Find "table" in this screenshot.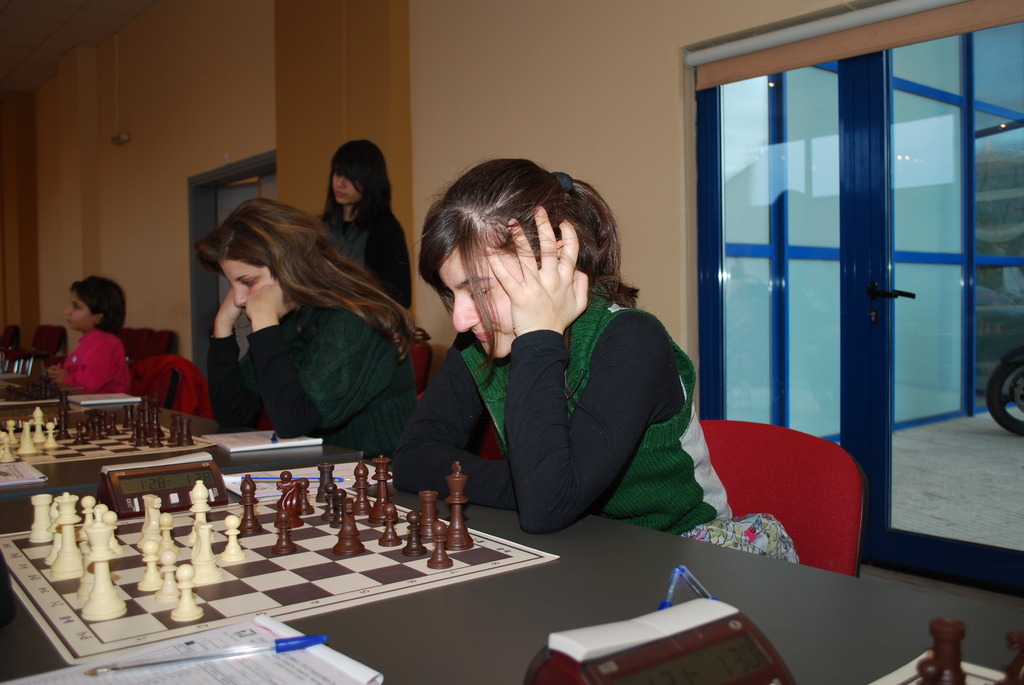
The bounding box for "table" is [0, 454, 1023, 684].
